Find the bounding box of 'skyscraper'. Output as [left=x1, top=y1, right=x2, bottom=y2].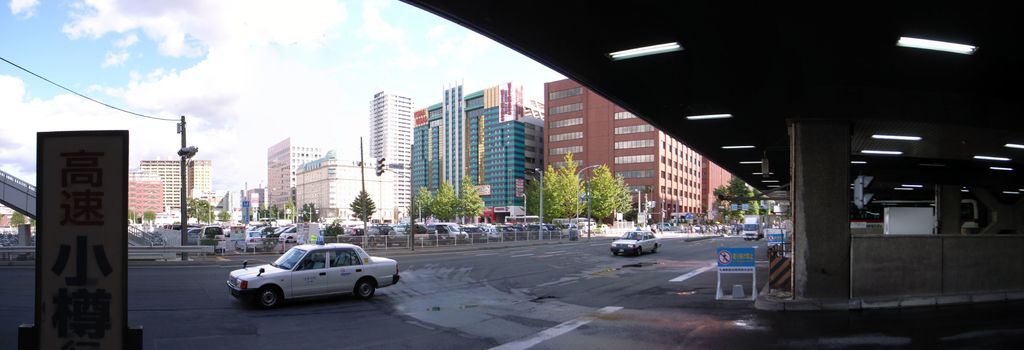
[left=142, top=154, right=223, bottom=213].
